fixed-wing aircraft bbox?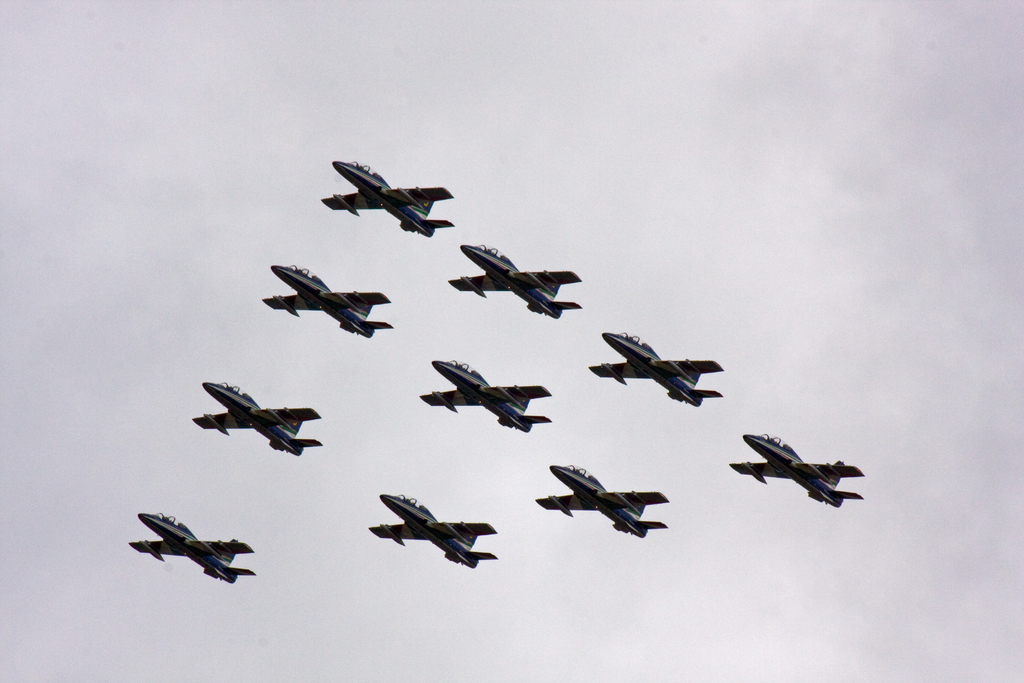
417, 359, 550, 434
